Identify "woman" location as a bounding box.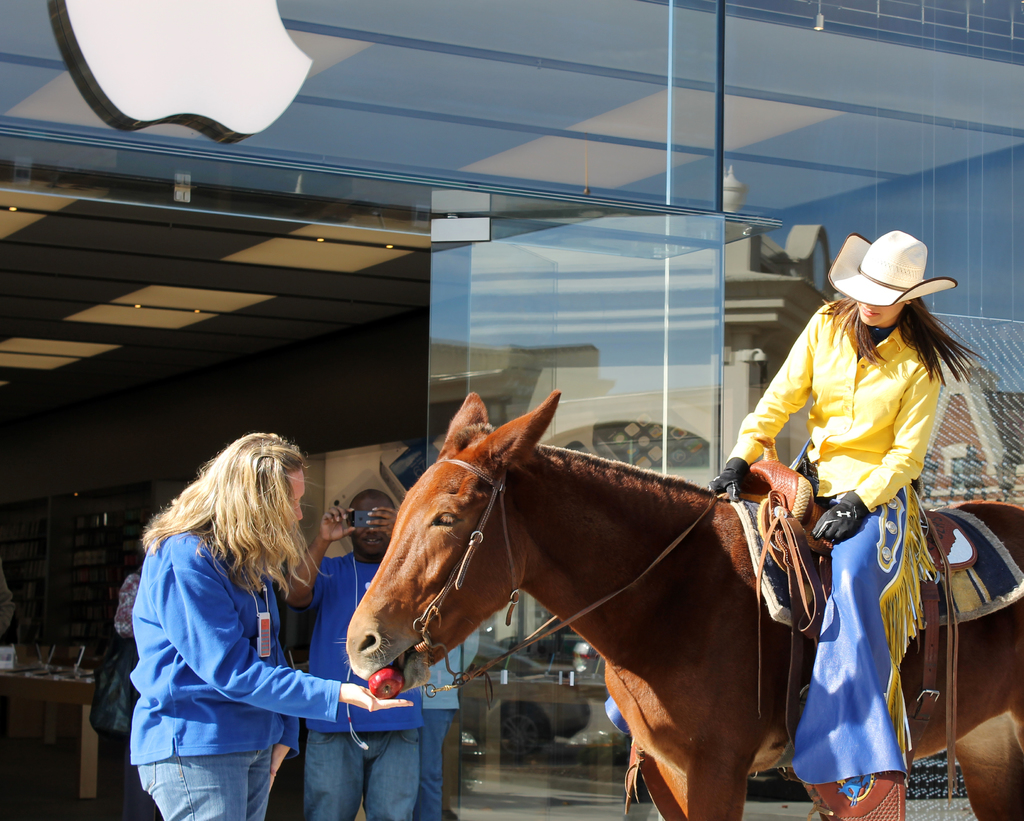
bbox=[711, 229, 986, 784].
